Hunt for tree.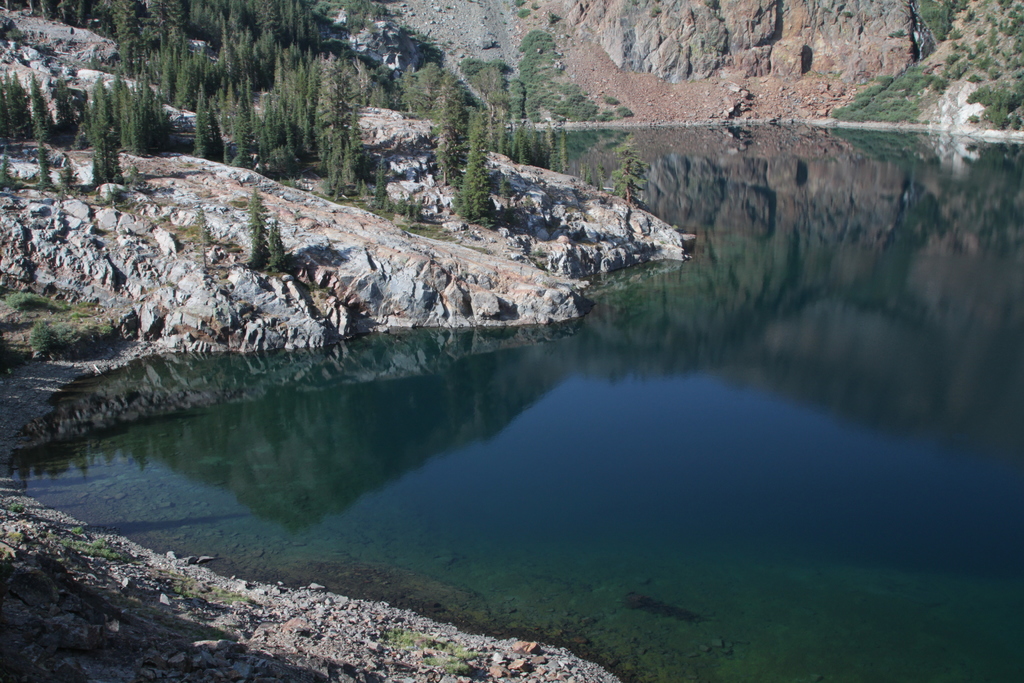
Hunted down at (x1=237, y1=74, x2=267, y2=184).
